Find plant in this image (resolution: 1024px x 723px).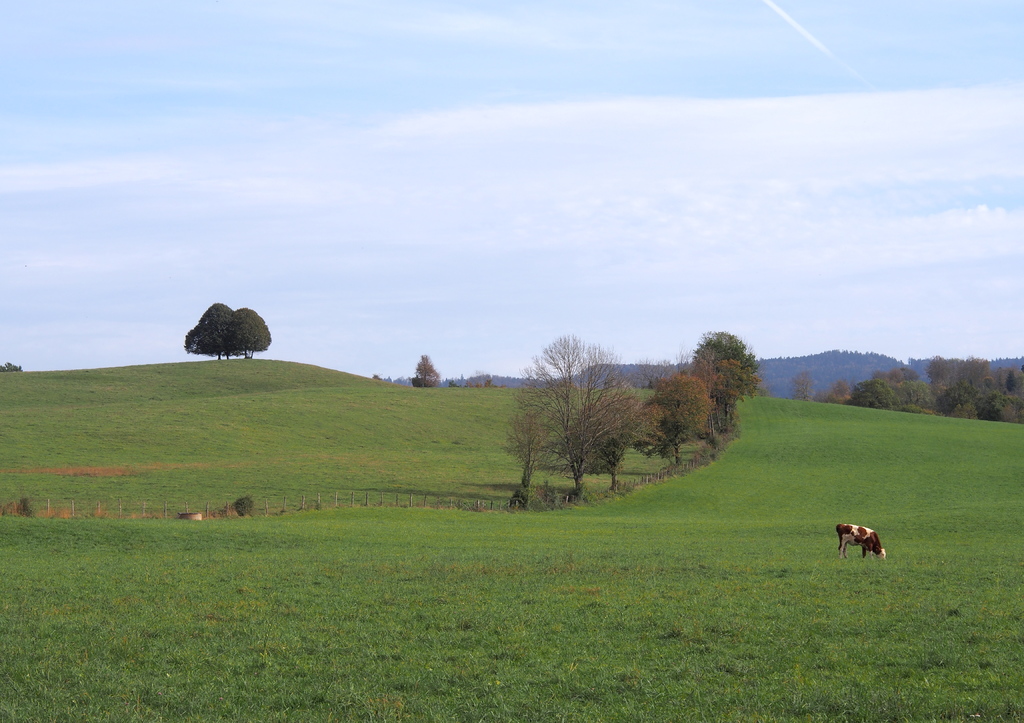
x1=372 y1=366 x2=378 y2=381.
